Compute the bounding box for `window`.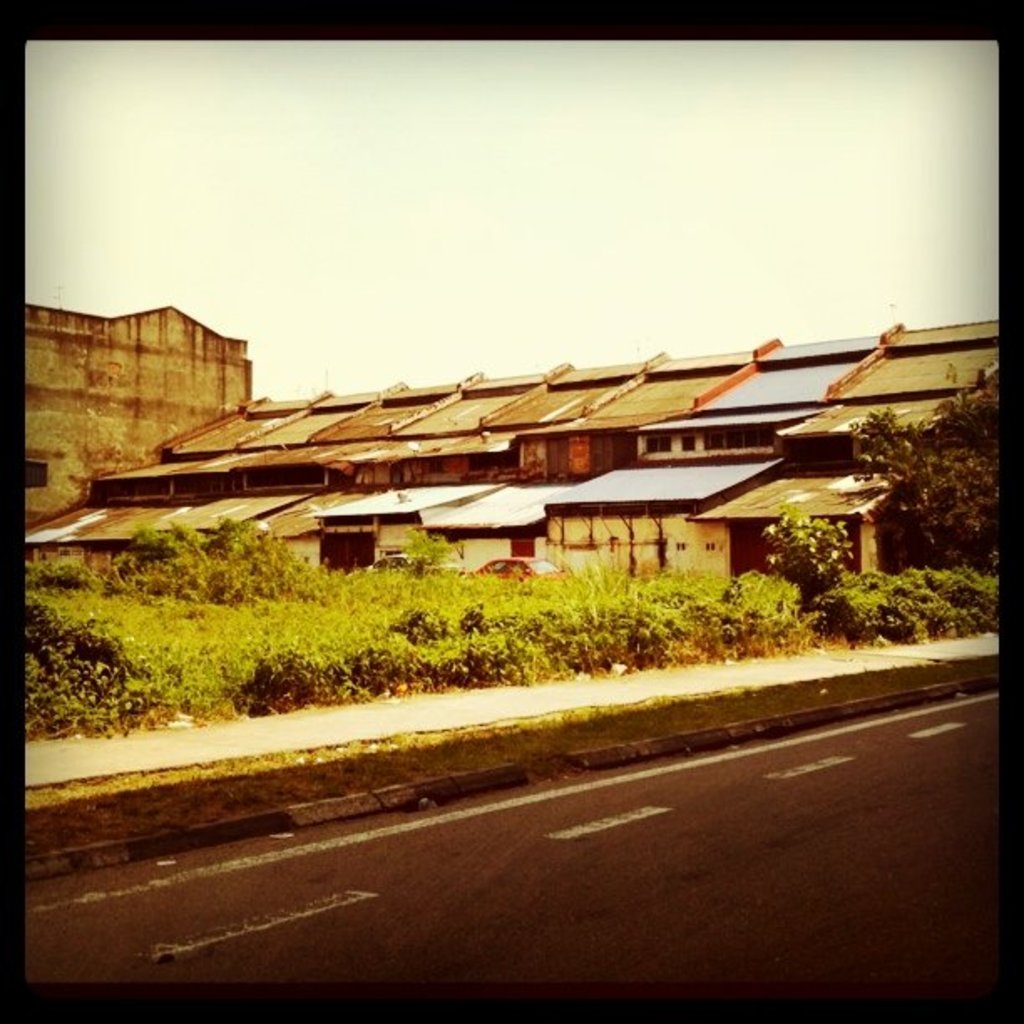
bbox(686, 437, 699, 452).
